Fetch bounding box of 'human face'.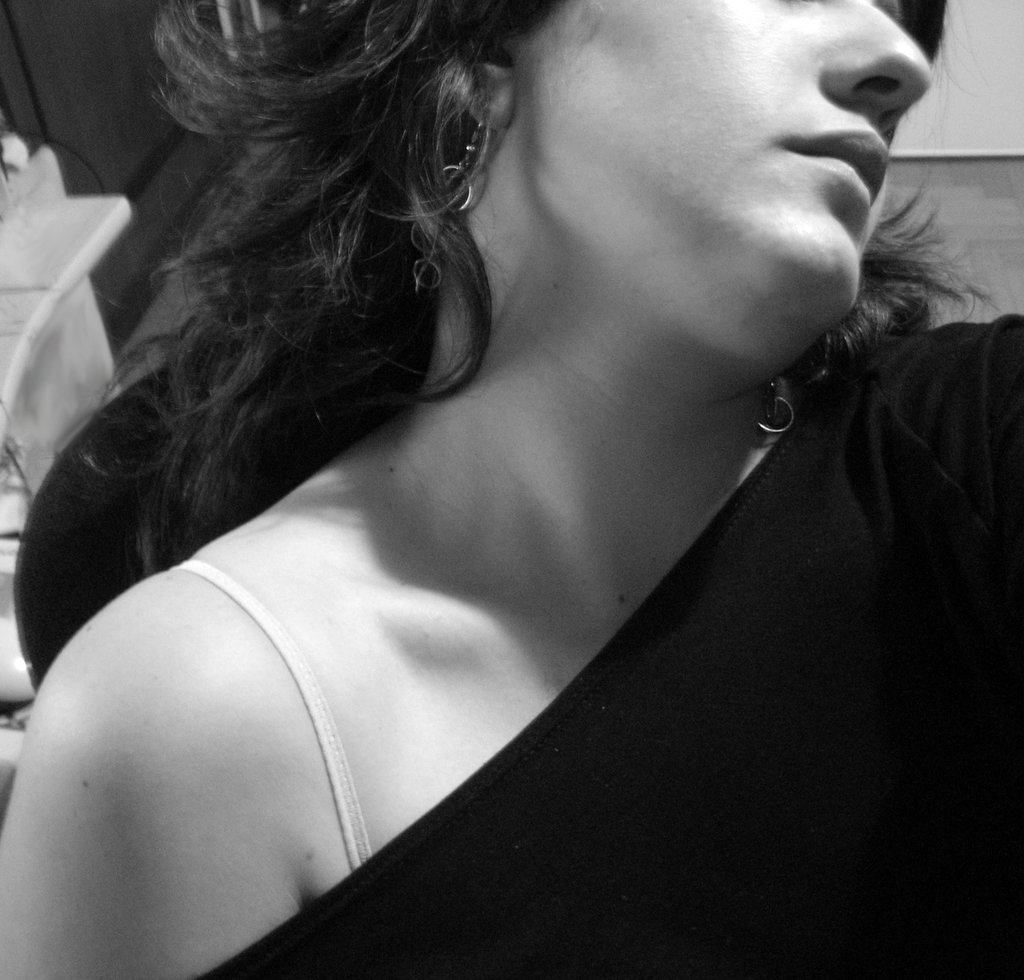
Bbox: (x1=515, y1=0, x2=927, y2=365).
